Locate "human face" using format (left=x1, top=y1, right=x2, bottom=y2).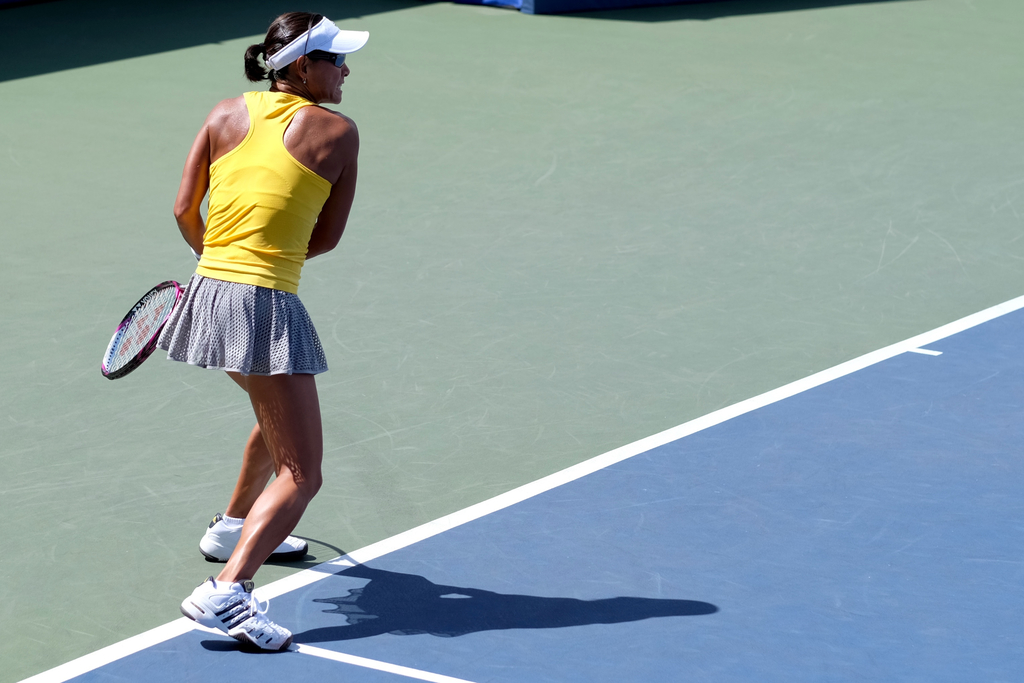
(left=305, top=50, right=348, bottom=105).
